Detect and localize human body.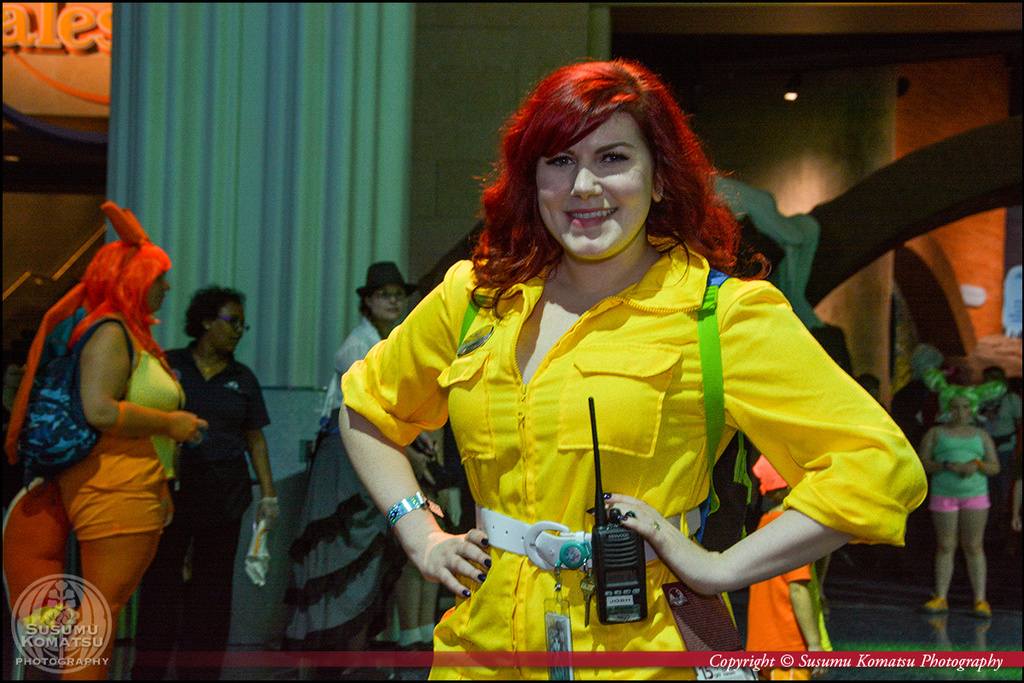
Localized at Rect(918, 423, 995, 618).
